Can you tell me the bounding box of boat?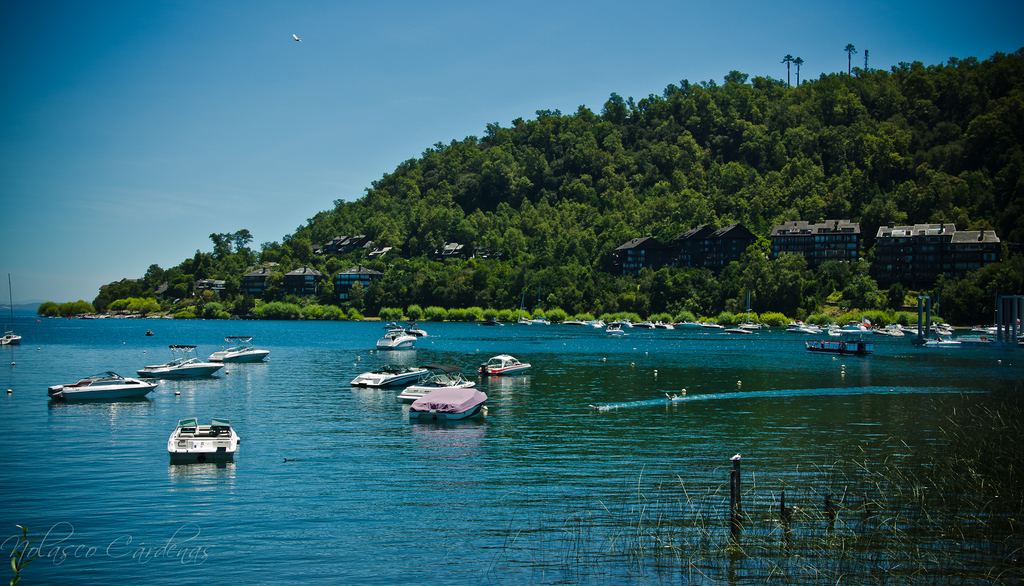
detection(563, 316, 609, 330).
